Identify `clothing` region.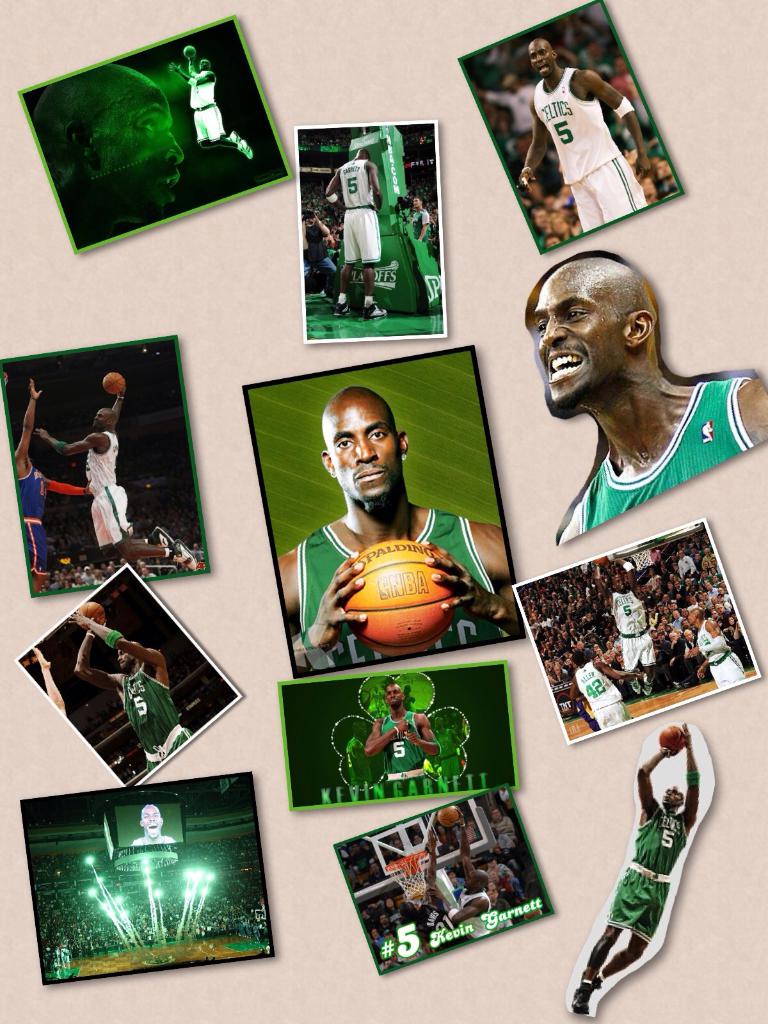
Region: l=88, t=430, r=131, b=554.
